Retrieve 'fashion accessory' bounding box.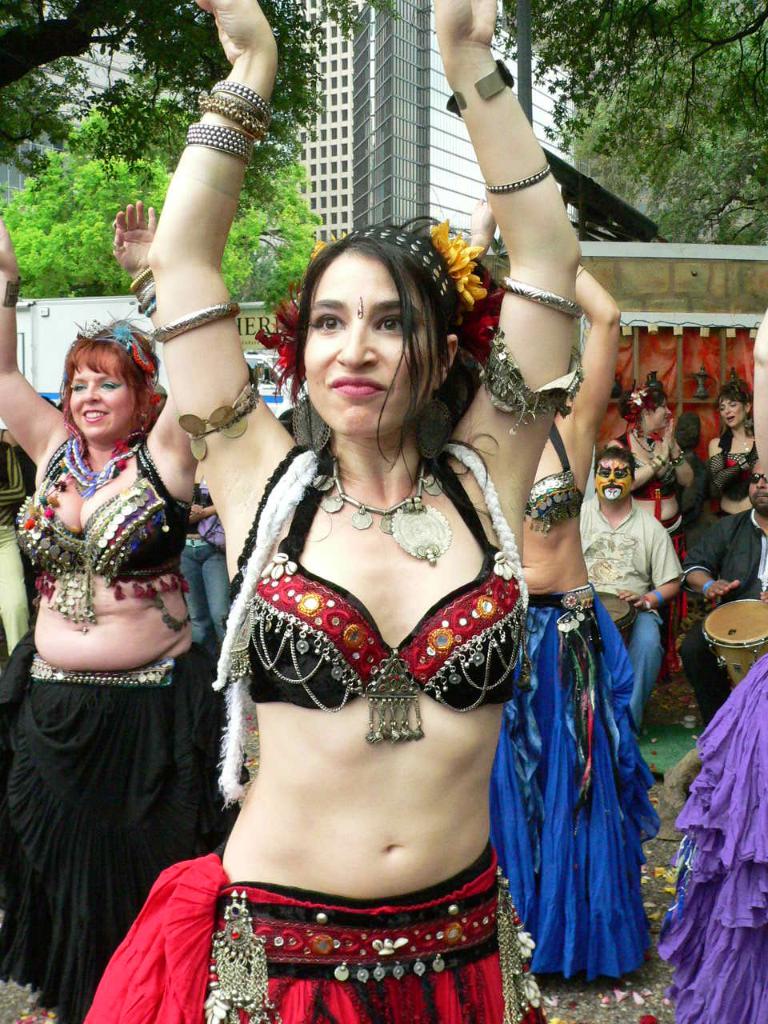
Bounding box: (x1=751, y1=472, x2=767, y2=481).
